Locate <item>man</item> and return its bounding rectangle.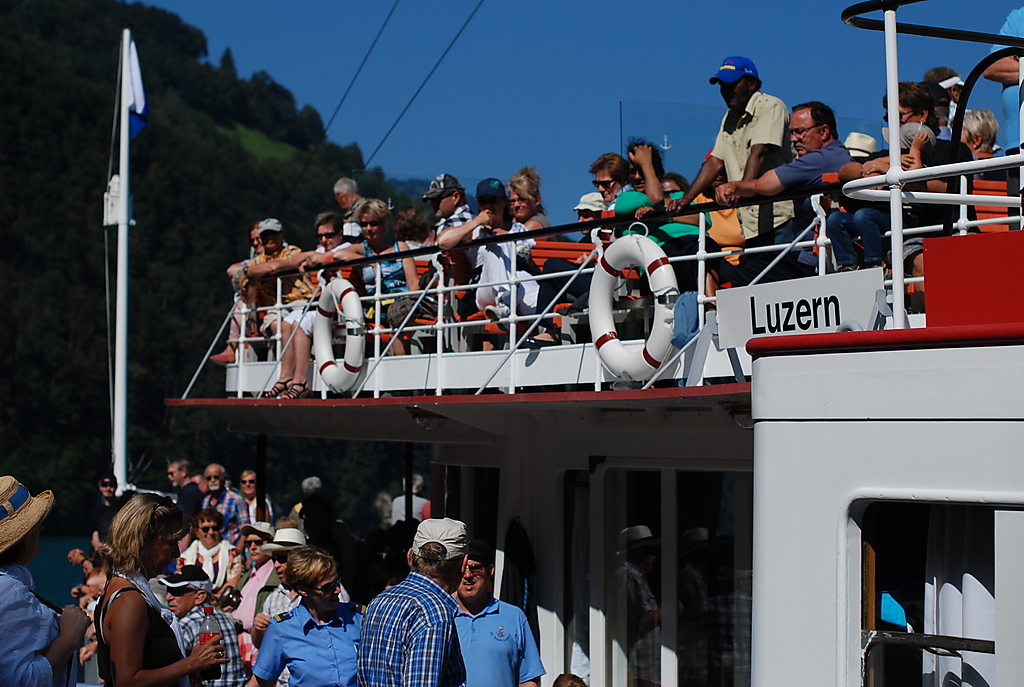
672/55/797/286.
